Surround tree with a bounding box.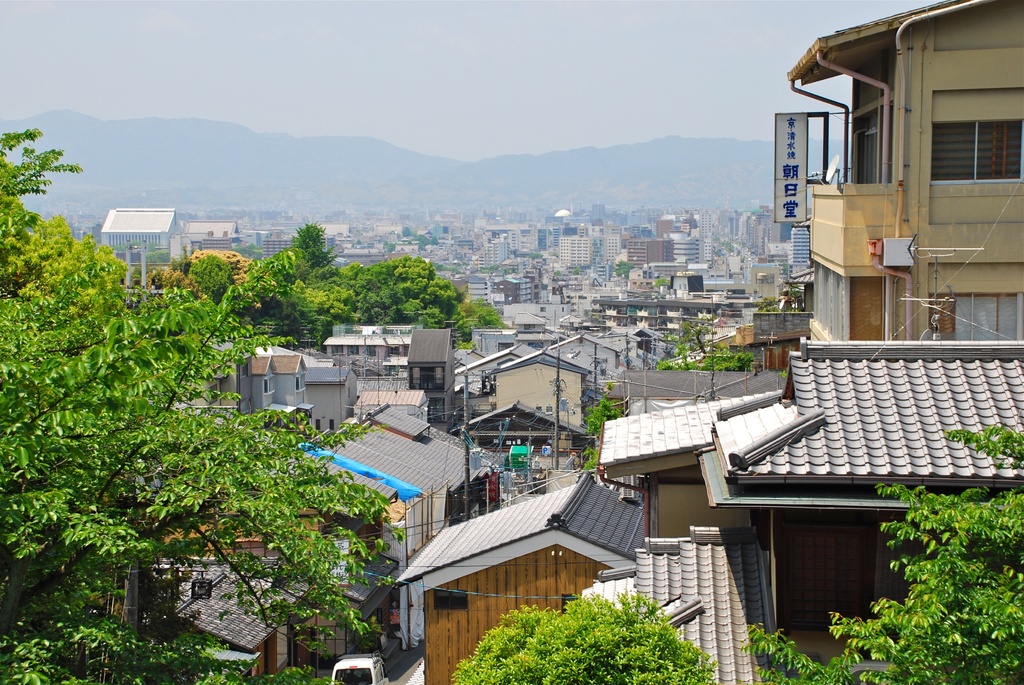
<box>653,277,670,284</box>.
